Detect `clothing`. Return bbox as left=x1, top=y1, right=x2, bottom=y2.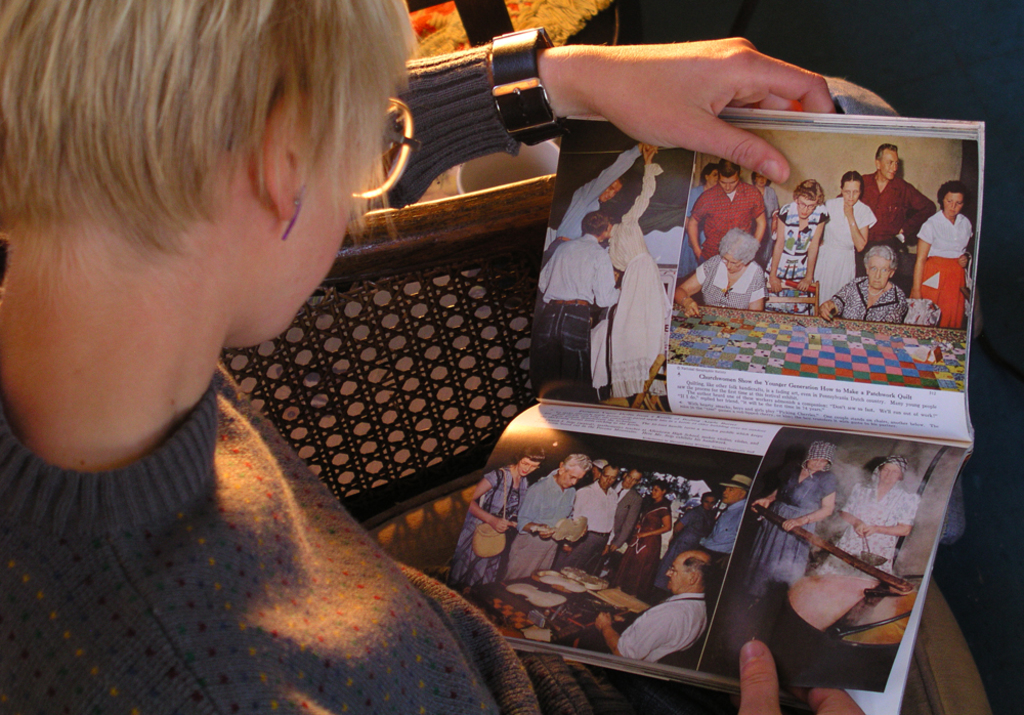
left=466, top=471, right=734, bottom=665.
